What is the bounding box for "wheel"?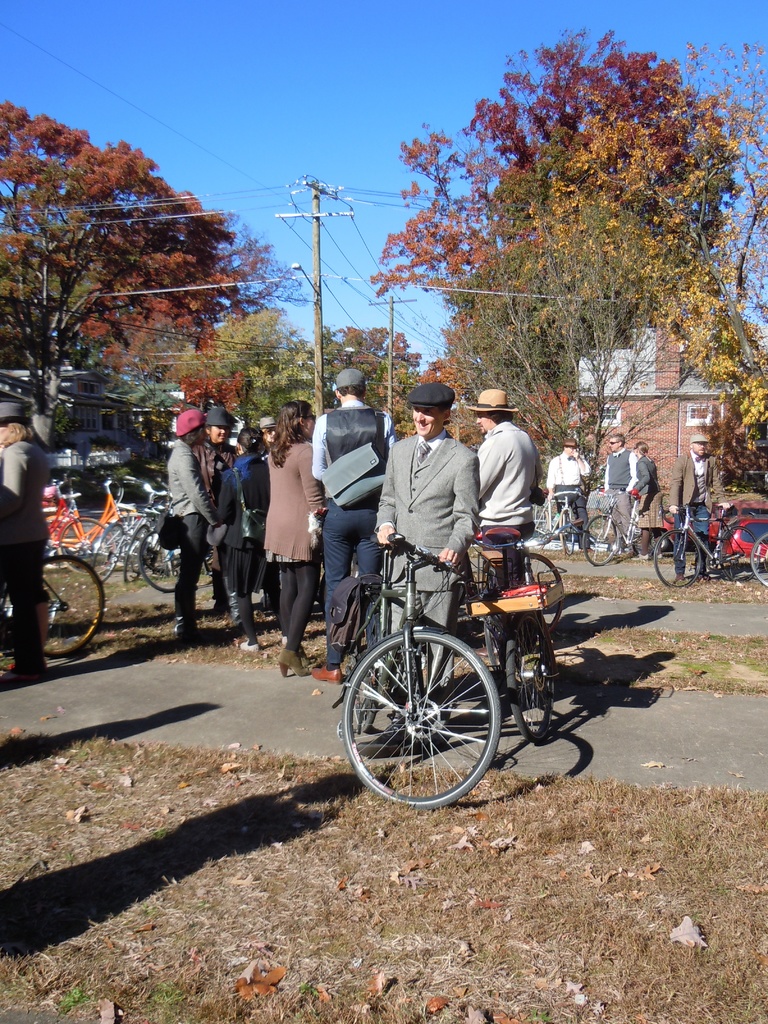
[left=196, top=550, right=212, bottom=588].
